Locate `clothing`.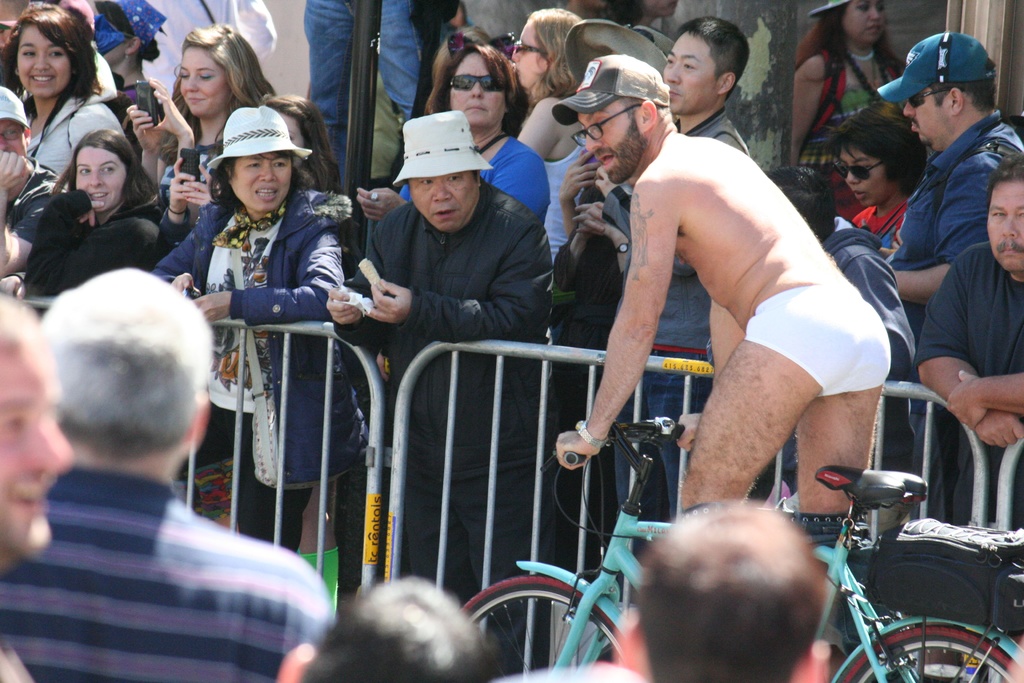
Bounding box: box=[896, 108, 1023, 339].
